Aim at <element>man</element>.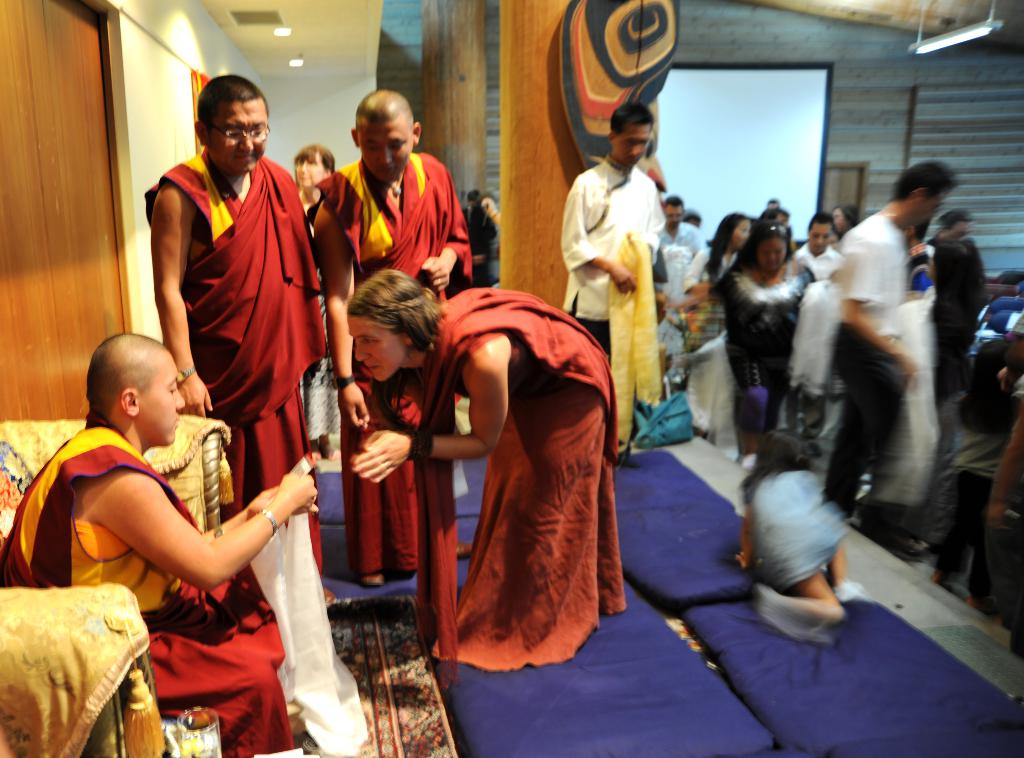
Aimed at {"x1": 12, "y1": 89, "x2": 395, "y2": 558}.
